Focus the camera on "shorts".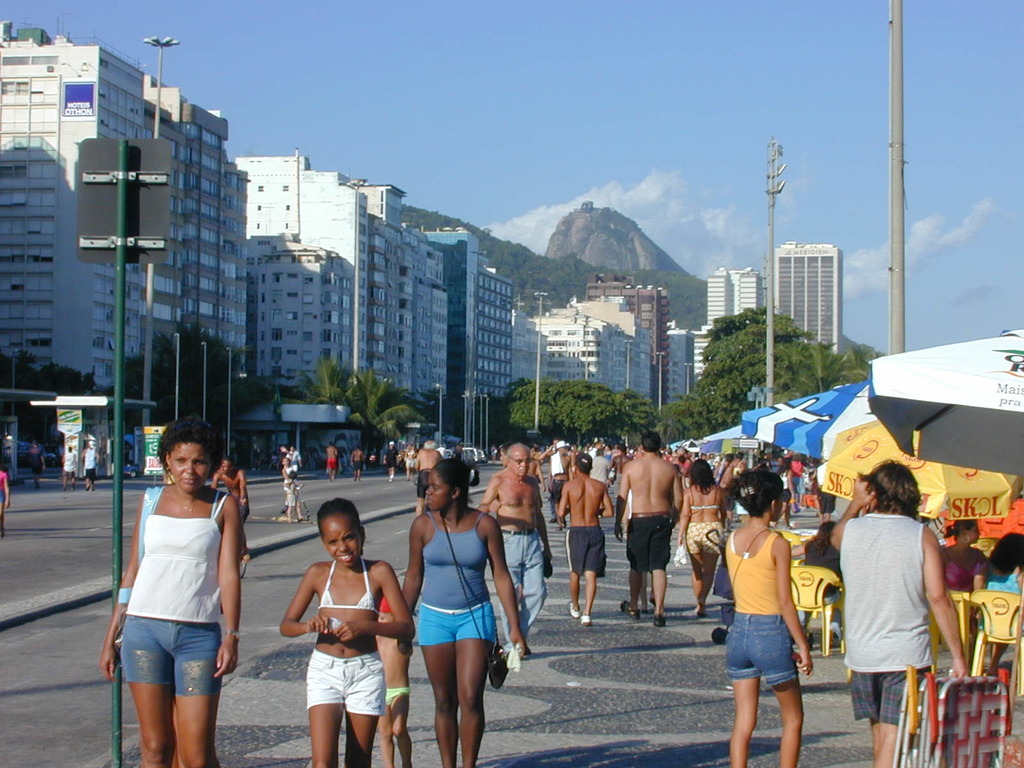
Focus region: <bbox>627, 516, 670, 573</bbox>.
